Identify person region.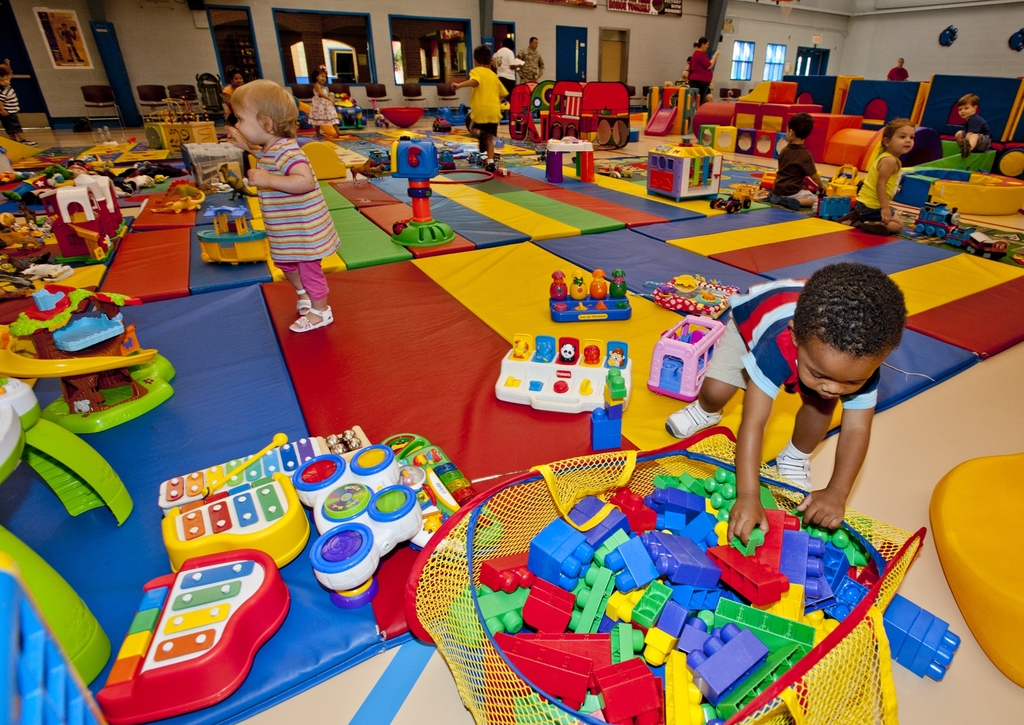
Region: x1=847 y1=118 x2=917 y2=234.
